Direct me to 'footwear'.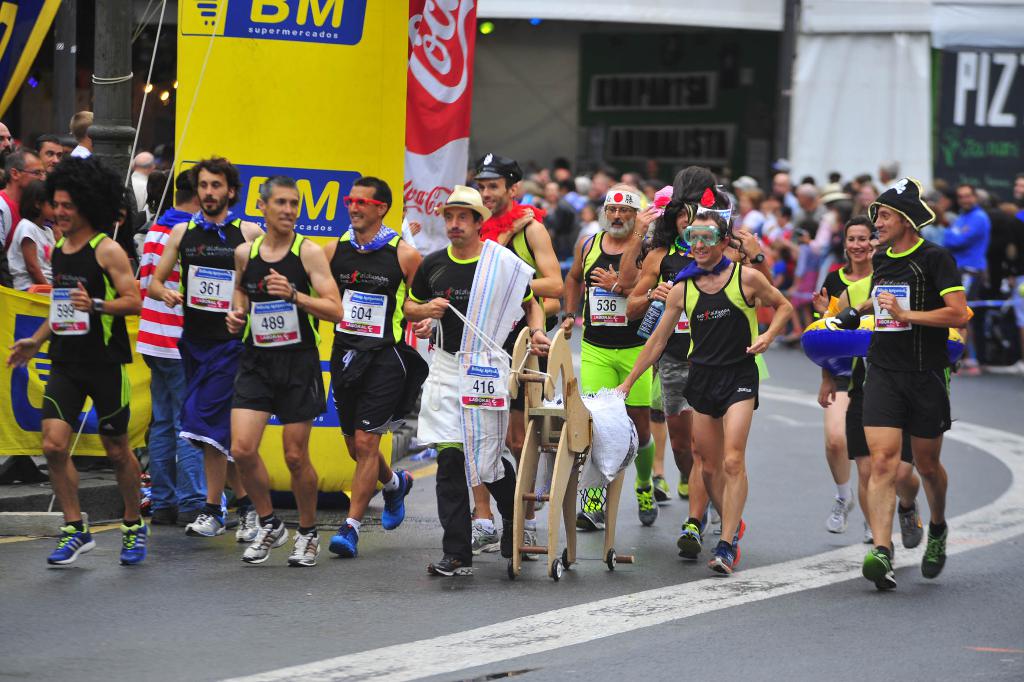
Direction: pyautogui.locateOnScreen(916, 519, 947, 581).
